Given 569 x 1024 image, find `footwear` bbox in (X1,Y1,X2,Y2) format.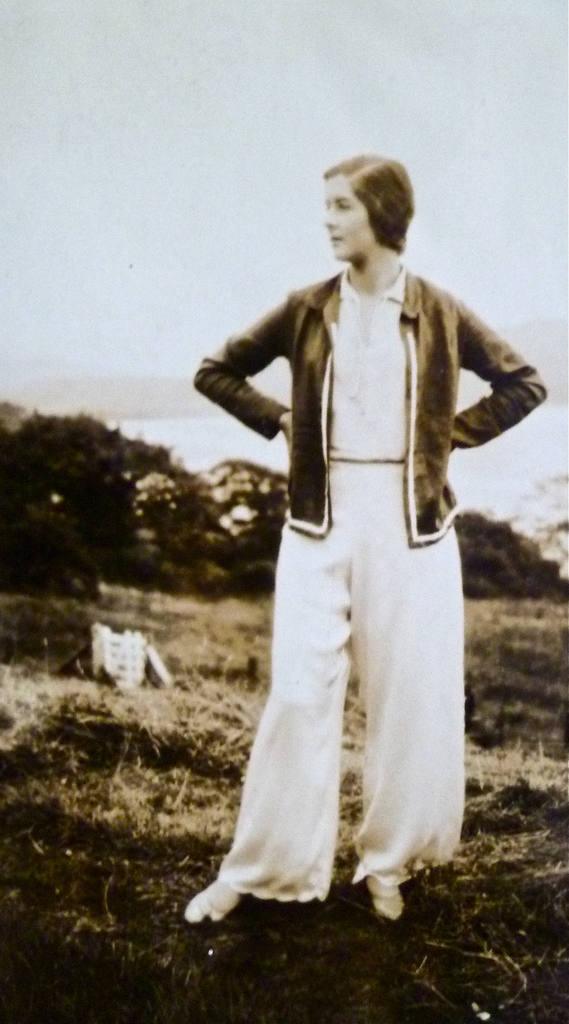
(183,870,244,921).
